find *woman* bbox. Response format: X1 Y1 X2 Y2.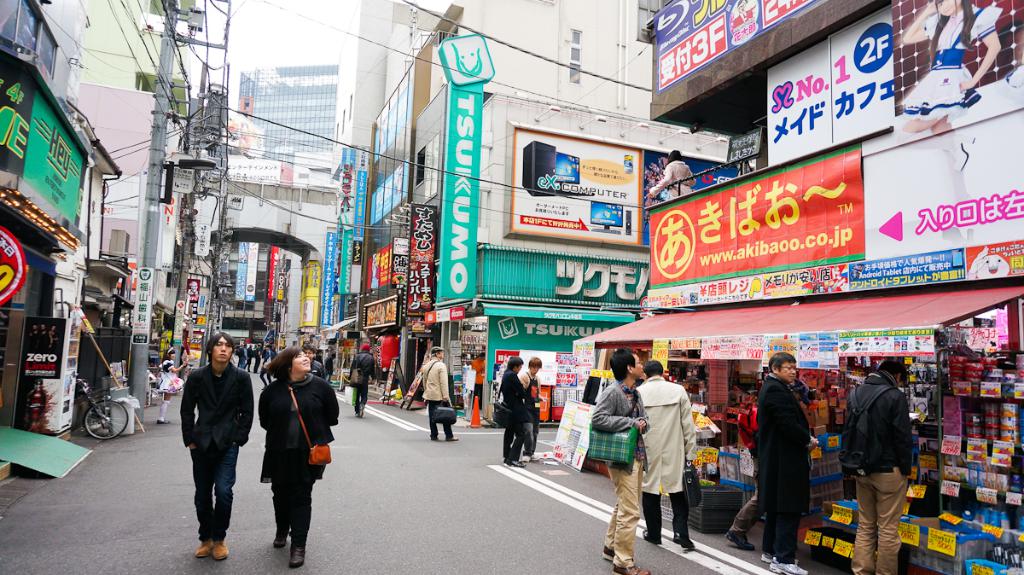
245 341 328 566.
